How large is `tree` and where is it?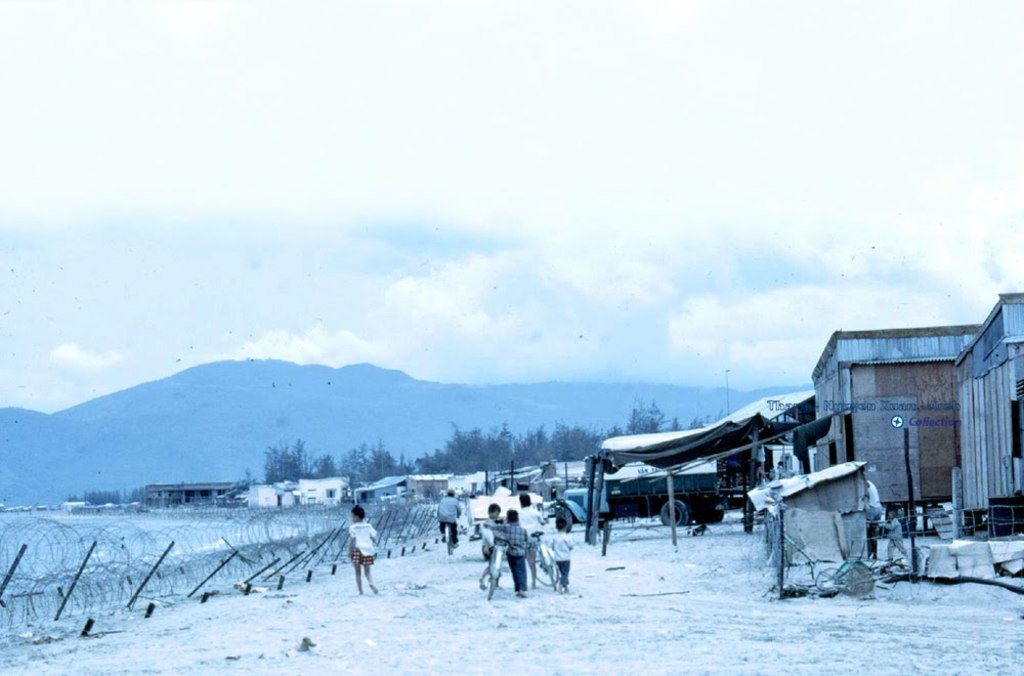
Bounding box: detection(316, 449, 333, 481).
